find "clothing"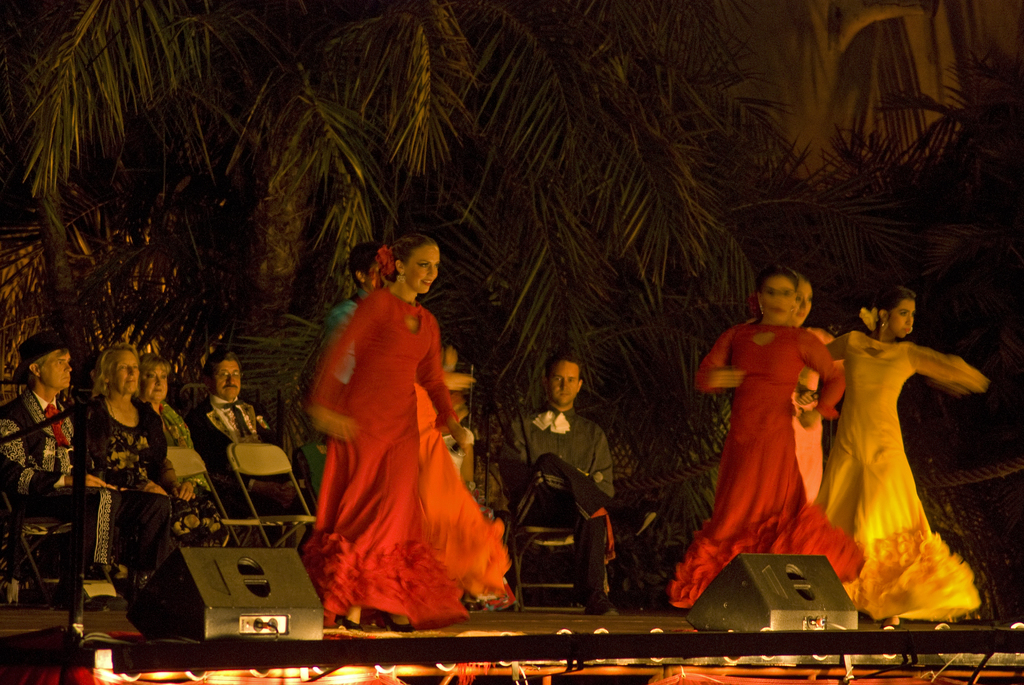
region(669, 308, 865, 608)
